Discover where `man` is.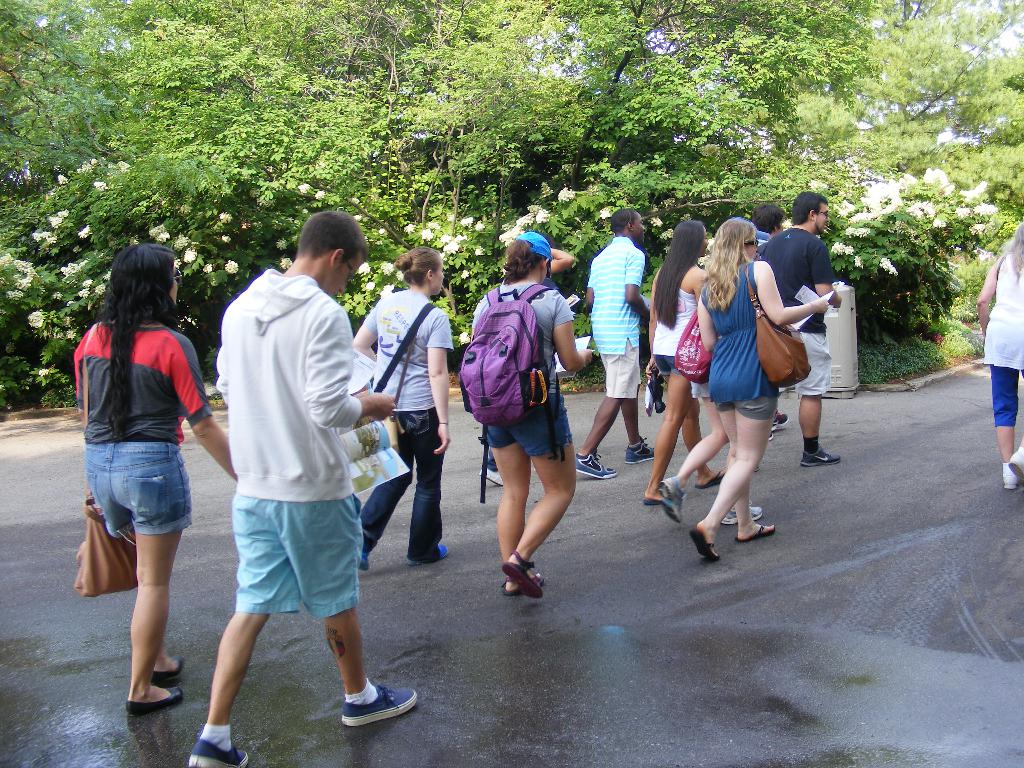
Discovered at 191:209:415:767.
